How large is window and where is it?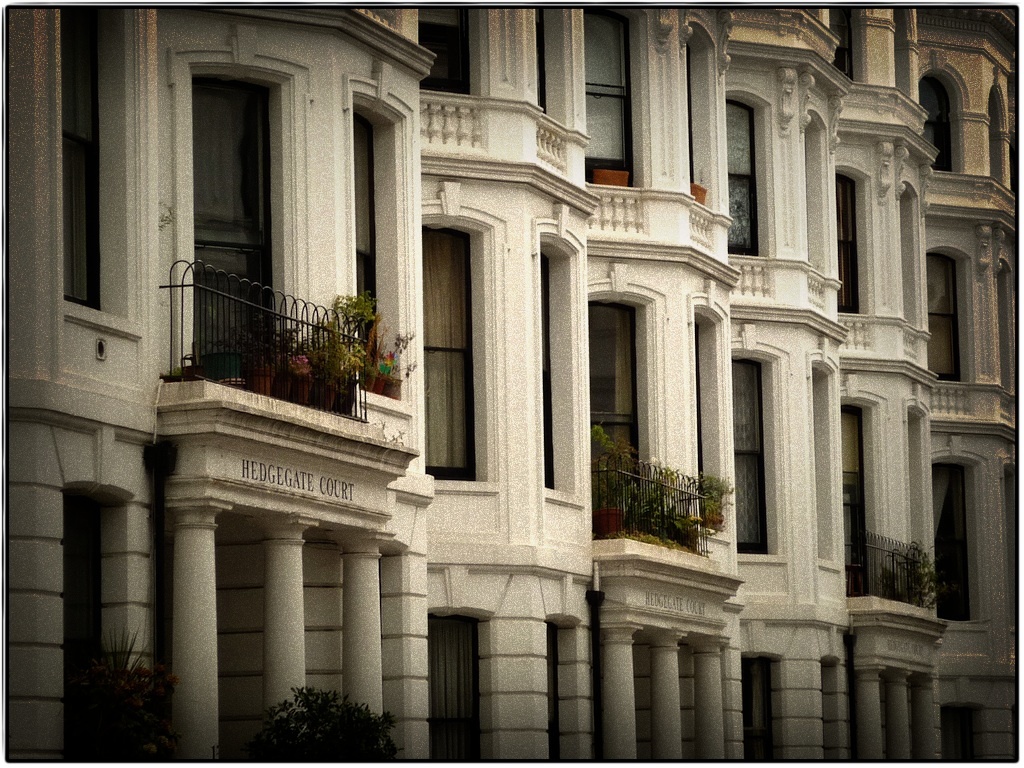
Bounding box: Rect(933, 459, 976, 620).
